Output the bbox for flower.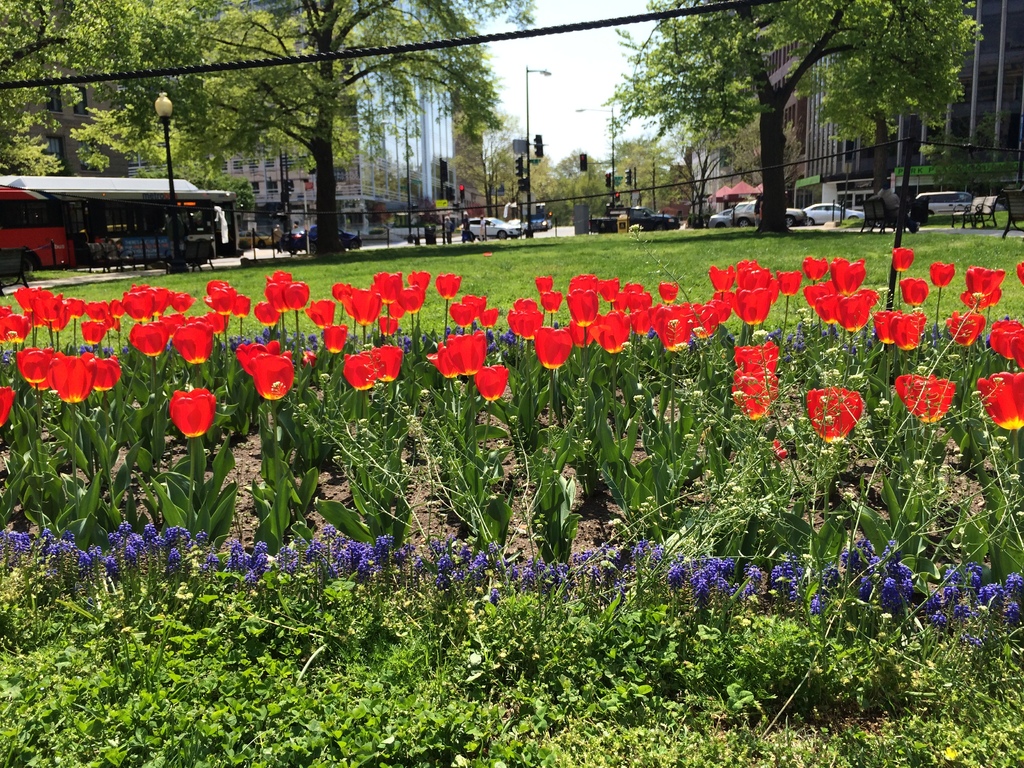
x1=808, y1=387, x2=863, y2=442.
